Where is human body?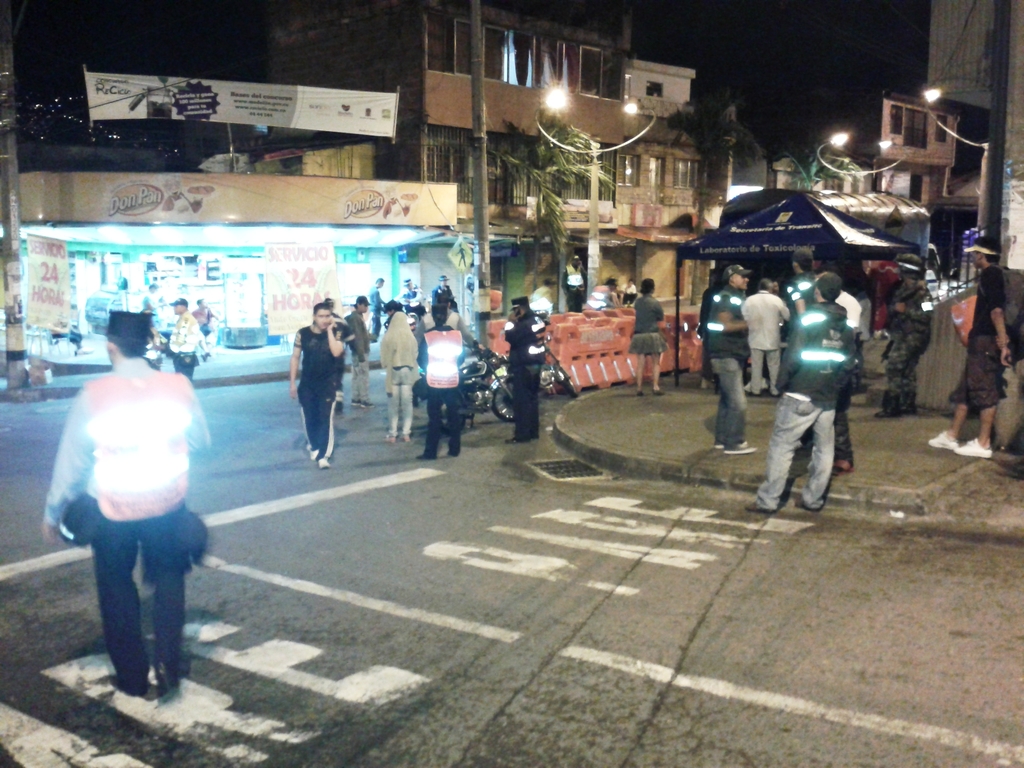
select_region(704, 286, 766, 457).
